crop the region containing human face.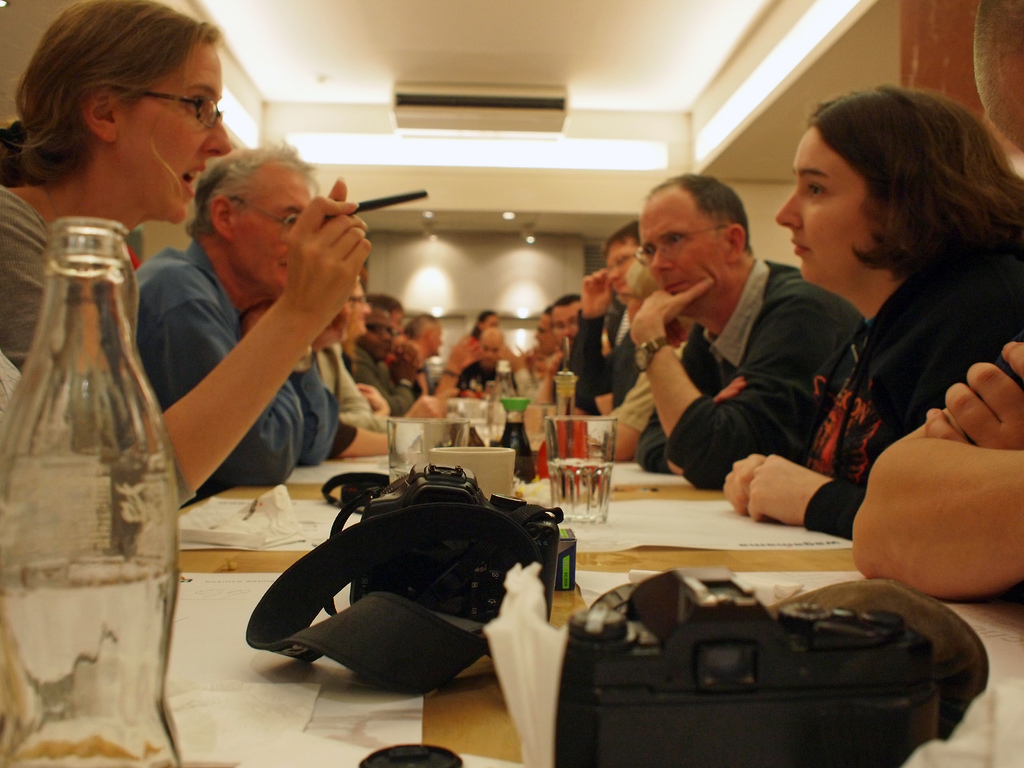
Crop region: x1=360 y1=305 x2=399 y2=365.
